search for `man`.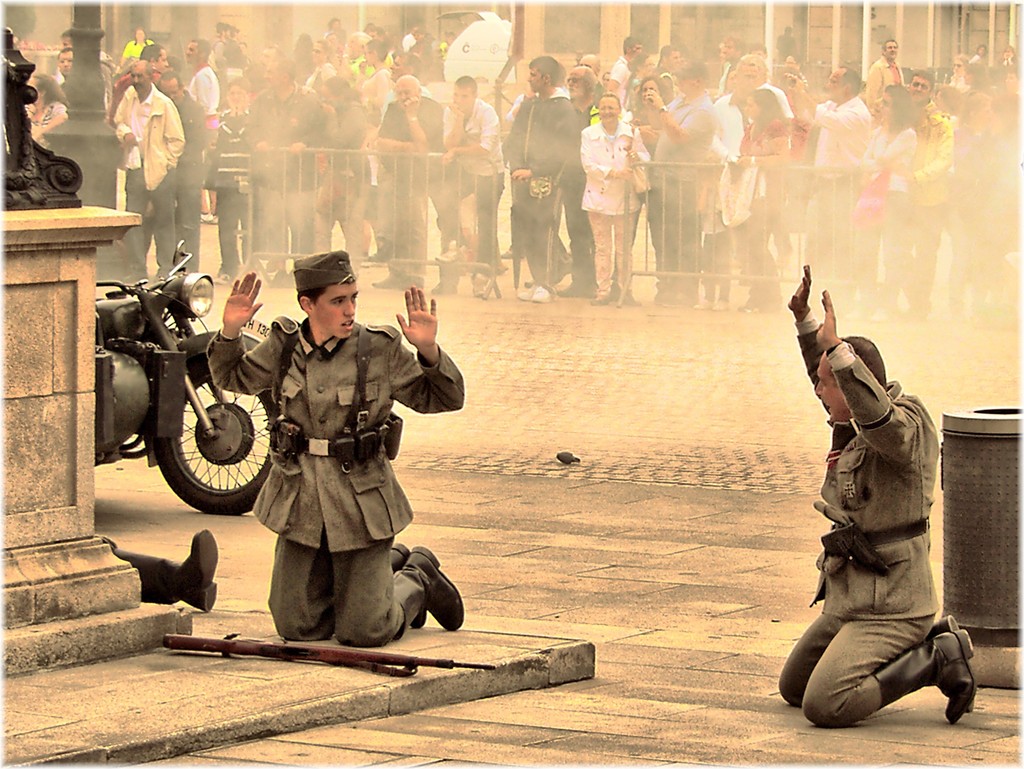
Found at l=374, t=52, r=437, b=130.
